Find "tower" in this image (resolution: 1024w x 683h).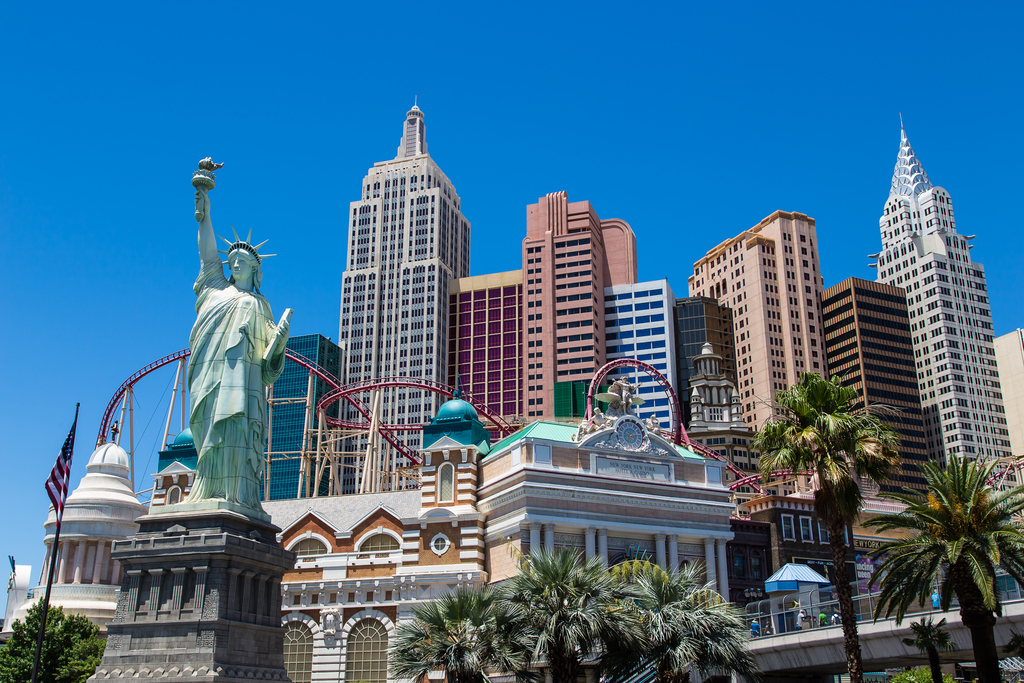
[271,330,330,503].
